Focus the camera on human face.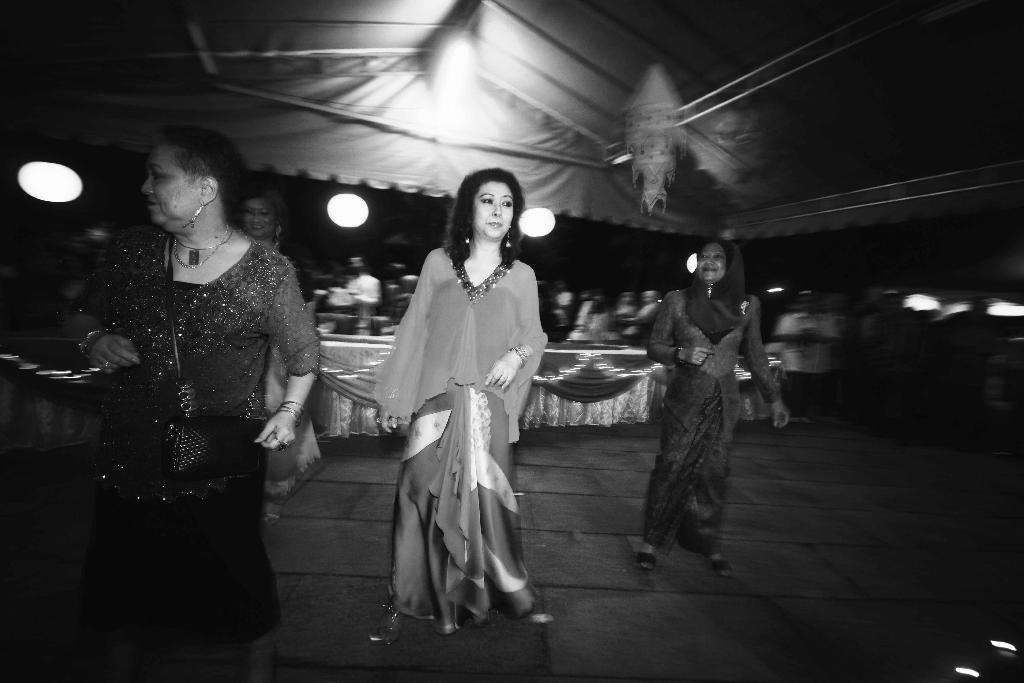
Focus region: [left=141, top=143, right=182, bottom=230].
